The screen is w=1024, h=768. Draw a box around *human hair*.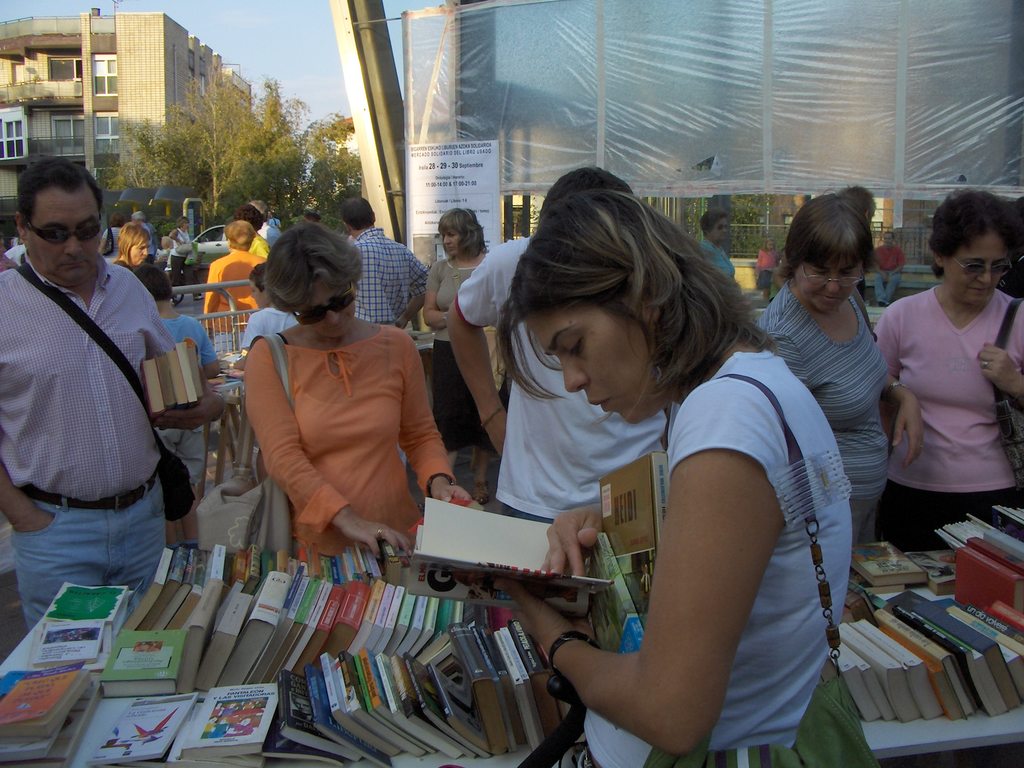
select_region(700, 209, 729, 239).
